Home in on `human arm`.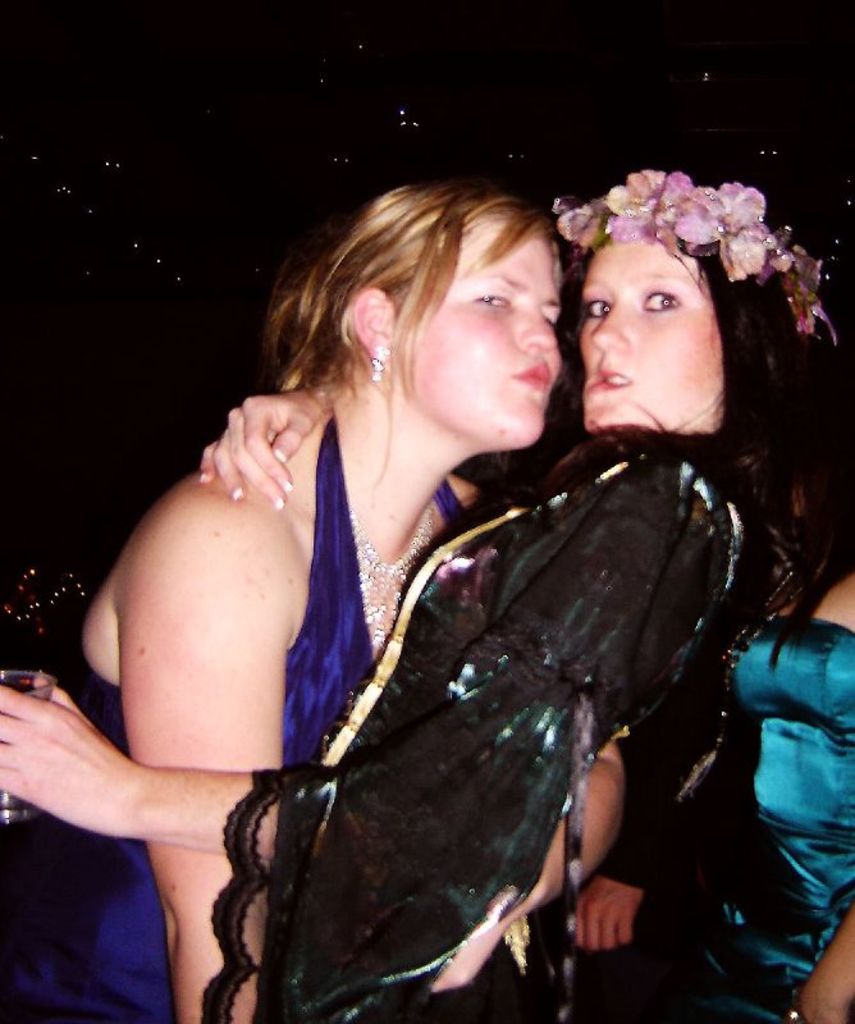
Homed in at (x1=0, y1=472, x2=721, y2=899).
